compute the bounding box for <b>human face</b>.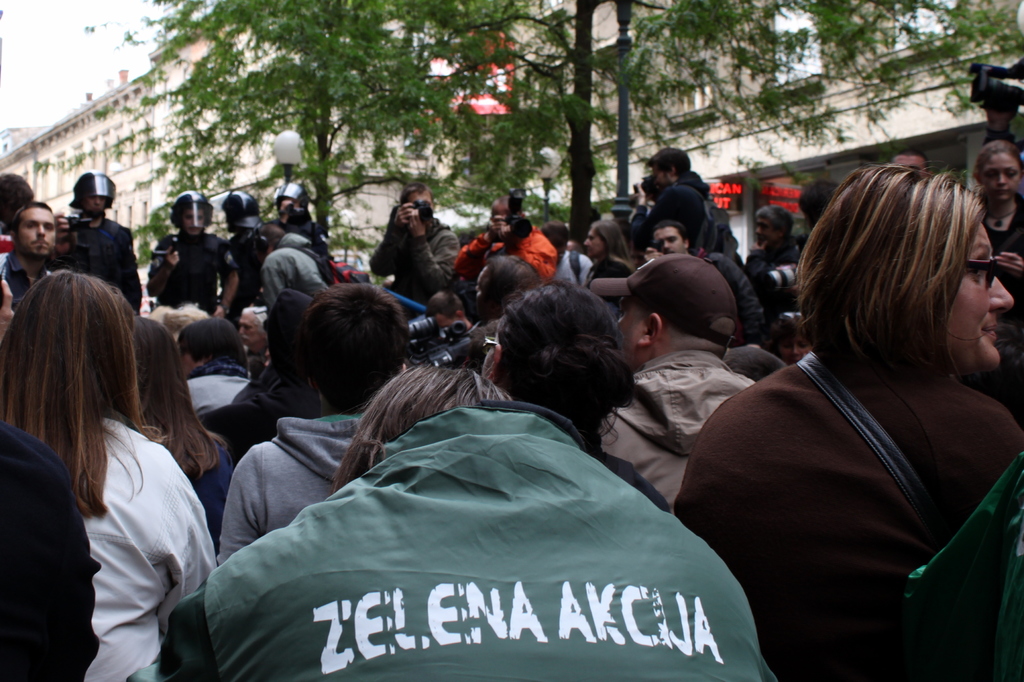
[241, 314, 257, 346].
